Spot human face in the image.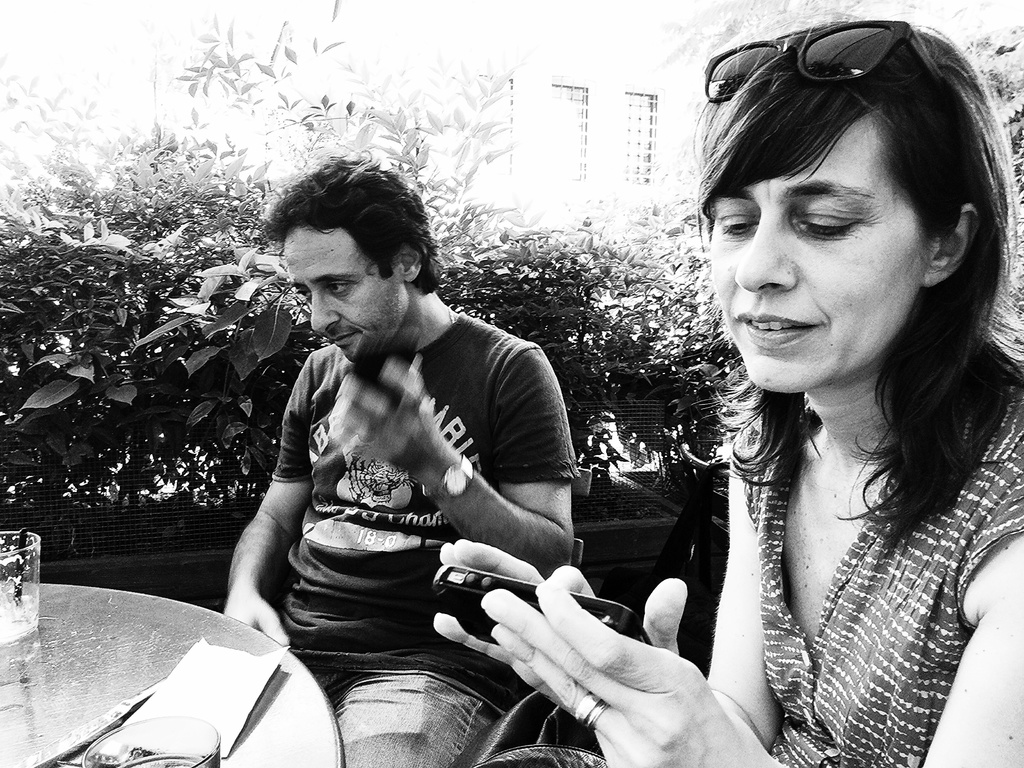
human face found at rect(708, 108, 928, 394).
